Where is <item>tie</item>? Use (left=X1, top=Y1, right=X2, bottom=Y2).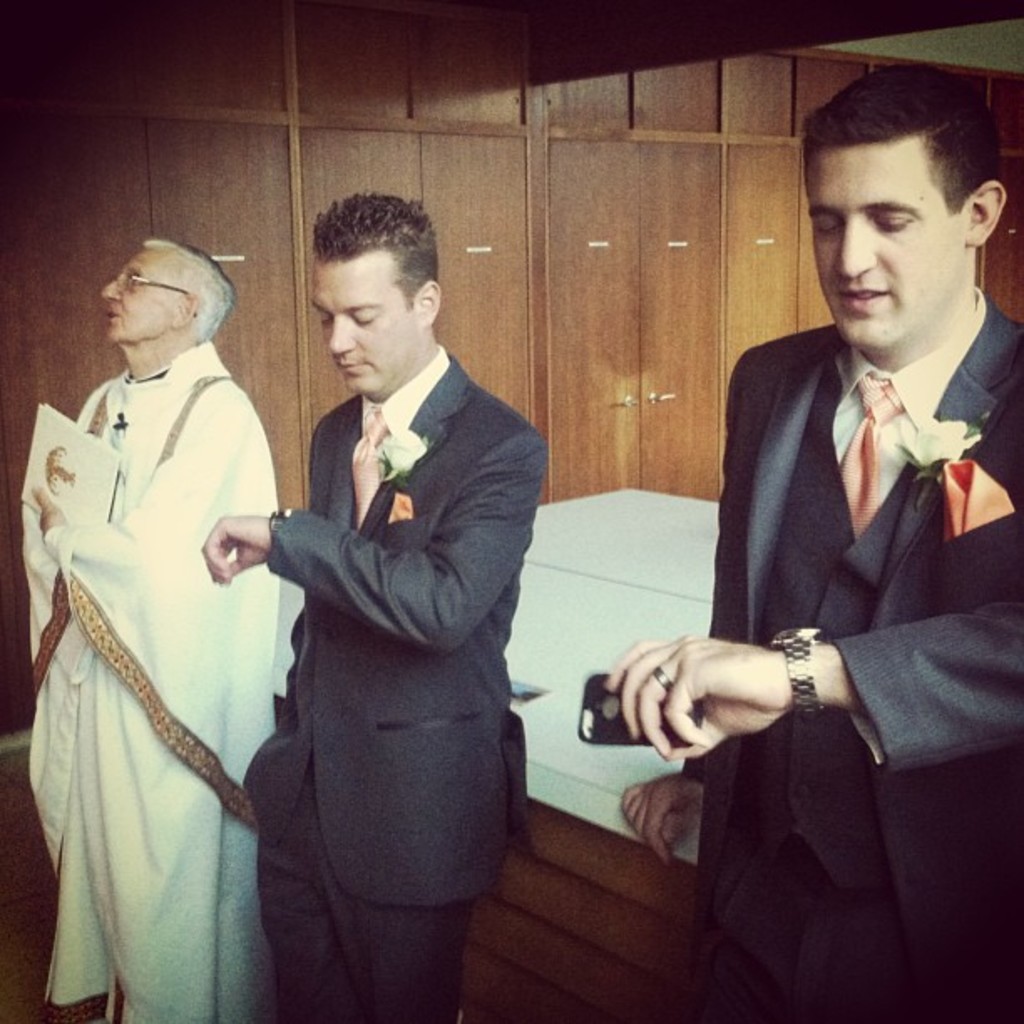
(left=835, top=371, right=904, bottom=534).
